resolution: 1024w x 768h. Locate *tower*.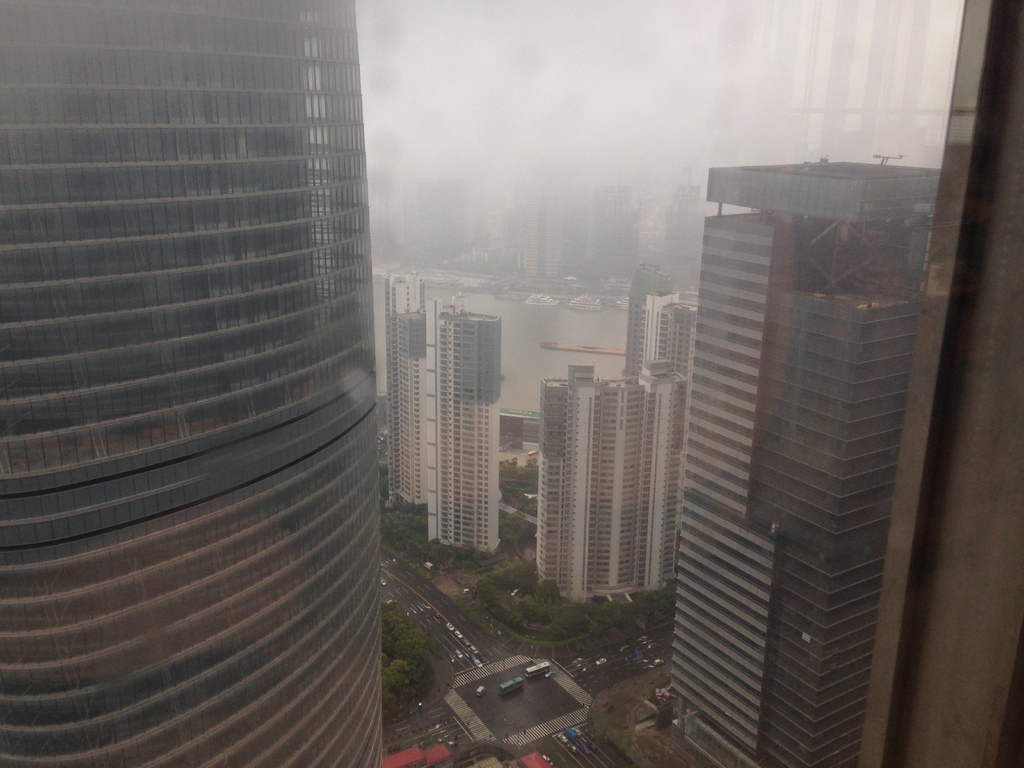
[left=392, top=289, right=504, bottom=558].
